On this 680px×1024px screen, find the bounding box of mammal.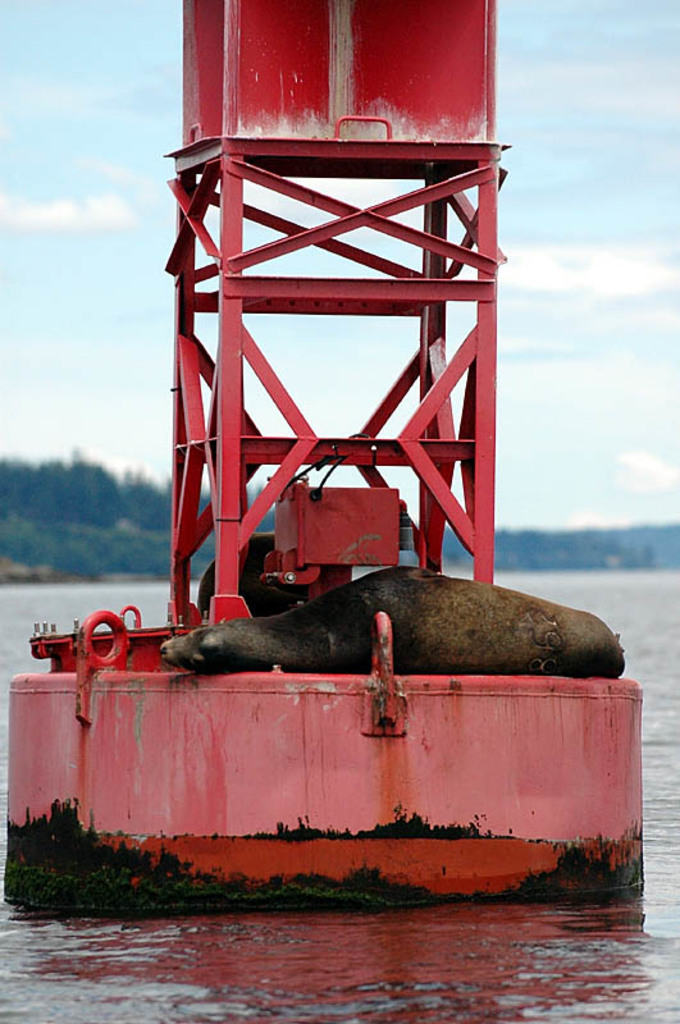
Bounding box: [left=160, top=561, right=625, bottom=675].
